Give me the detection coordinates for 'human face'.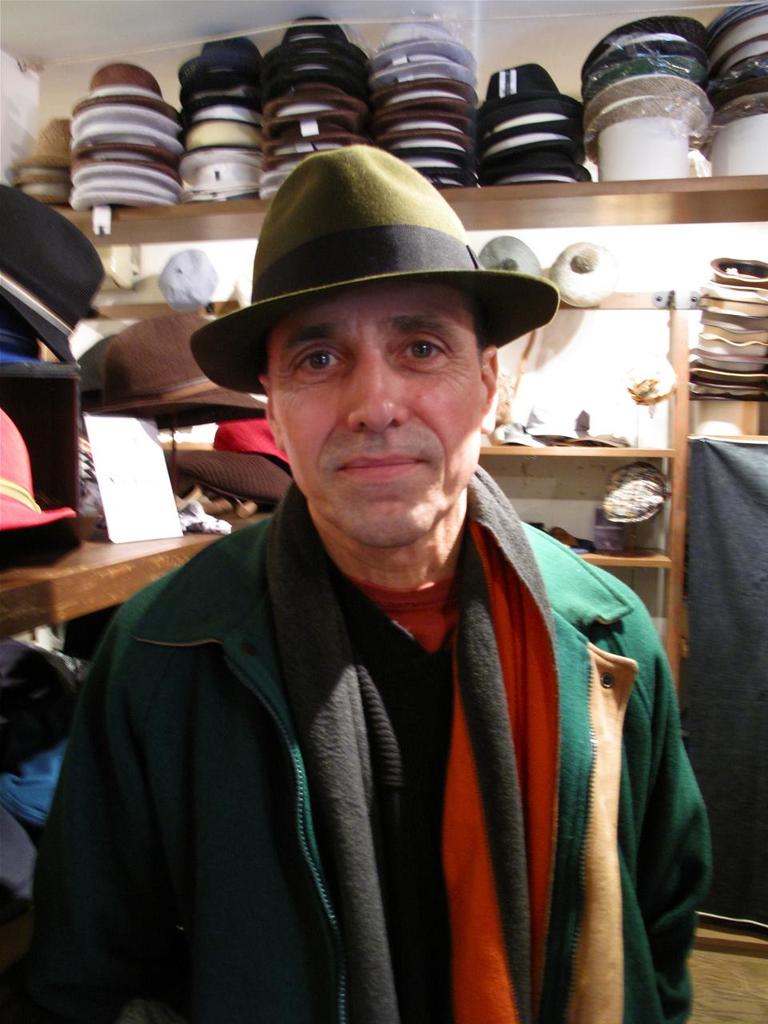
BBox(268, 278, 481, 550).
